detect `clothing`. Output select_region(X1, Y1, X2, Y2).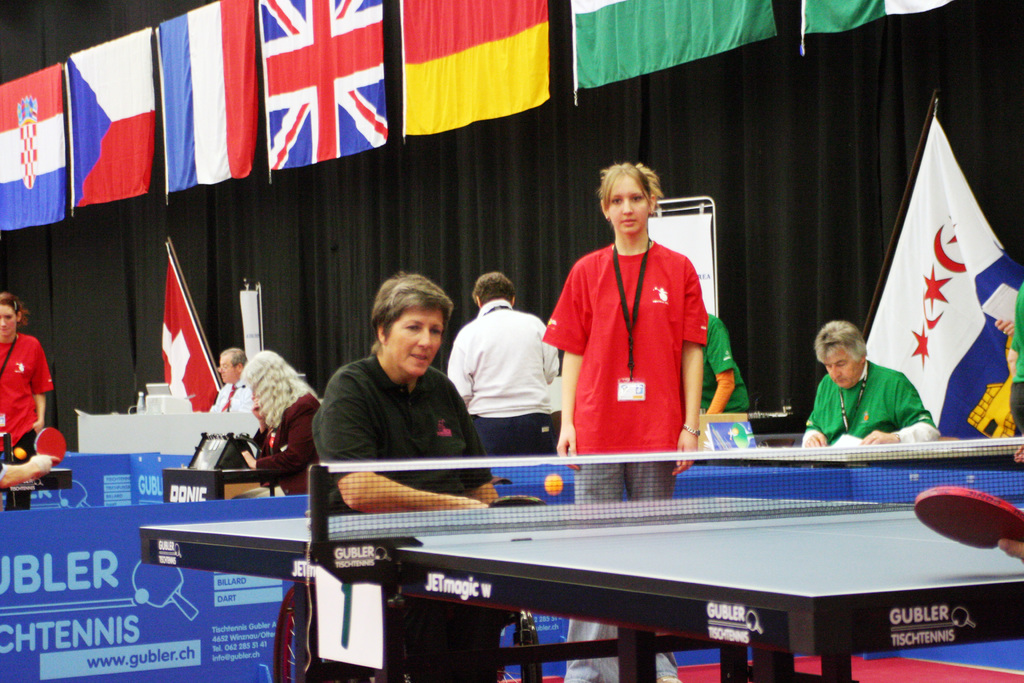
select_region(543, 242, 709, 457).
